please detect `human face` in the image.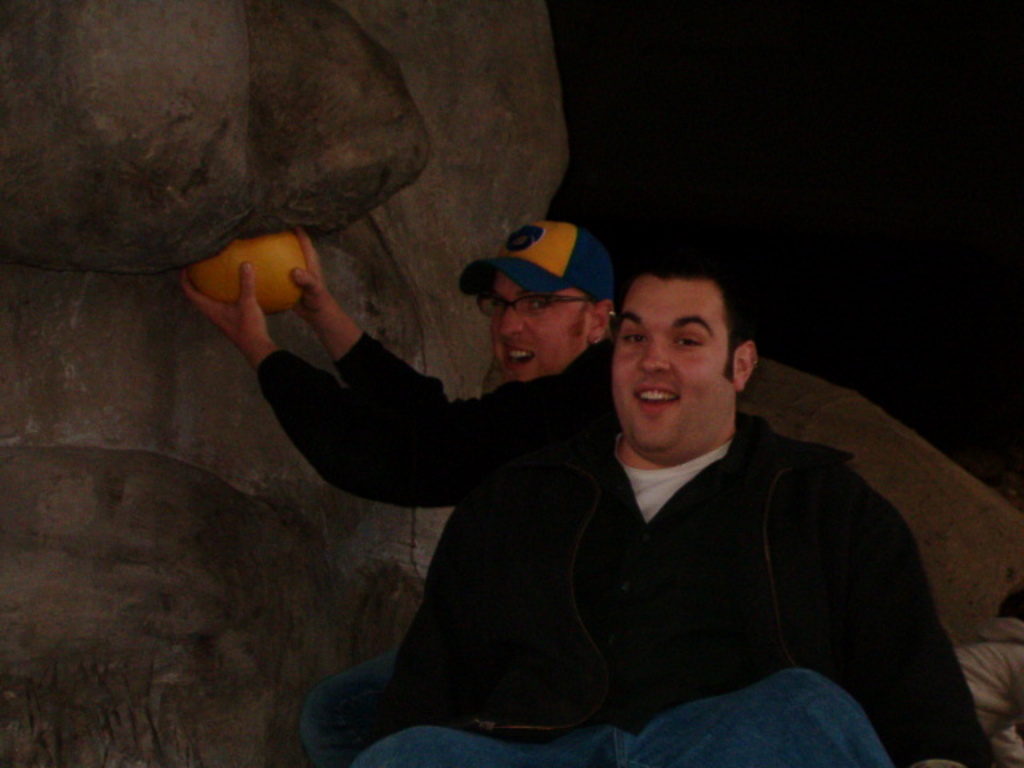
<box>488,277,582,378</box>.
